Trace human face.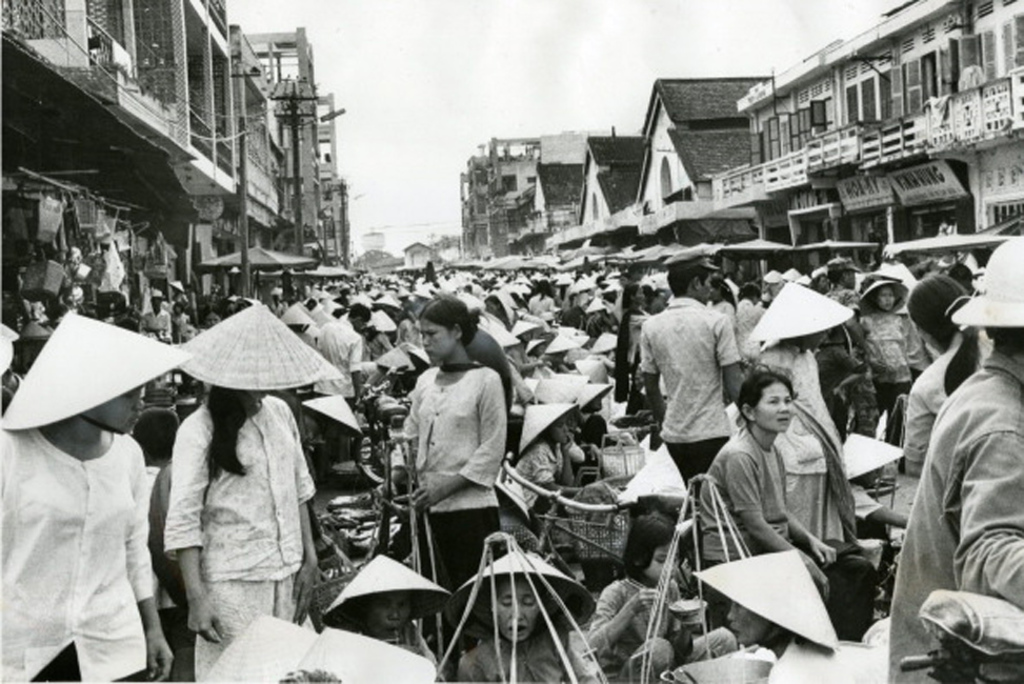
Traced to box(754, 383, 792, 435).
